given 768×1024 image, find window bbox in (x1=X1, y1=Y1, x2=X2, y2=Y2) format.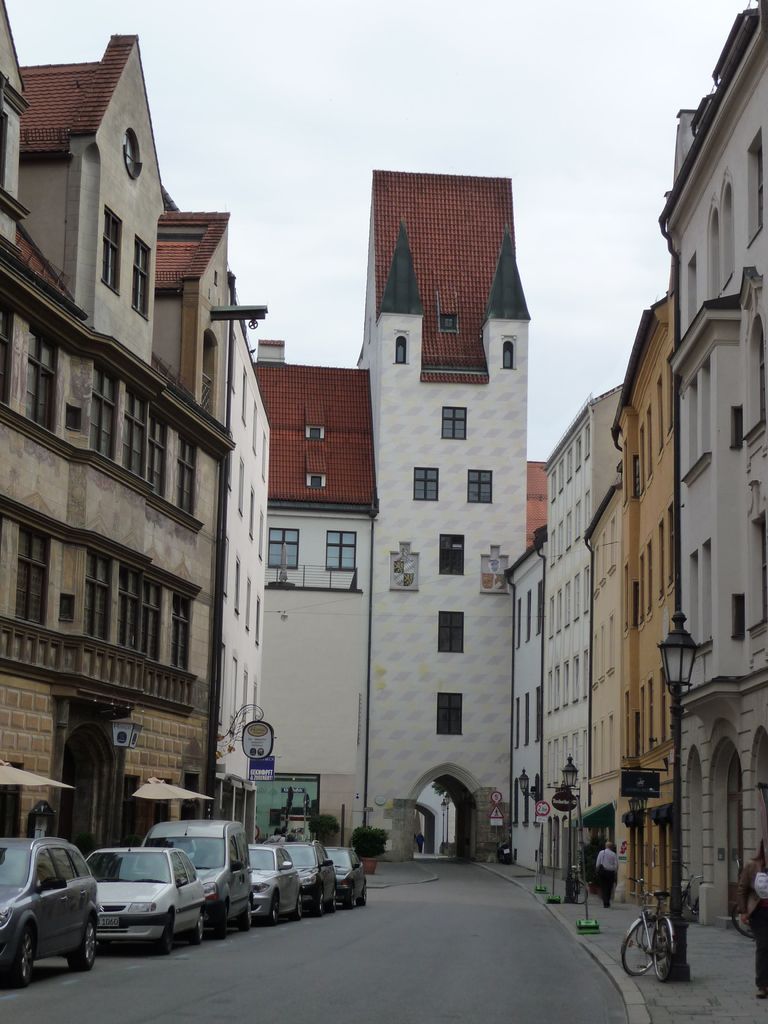
(x1=118, y1=393, x2=150, y2=479).
